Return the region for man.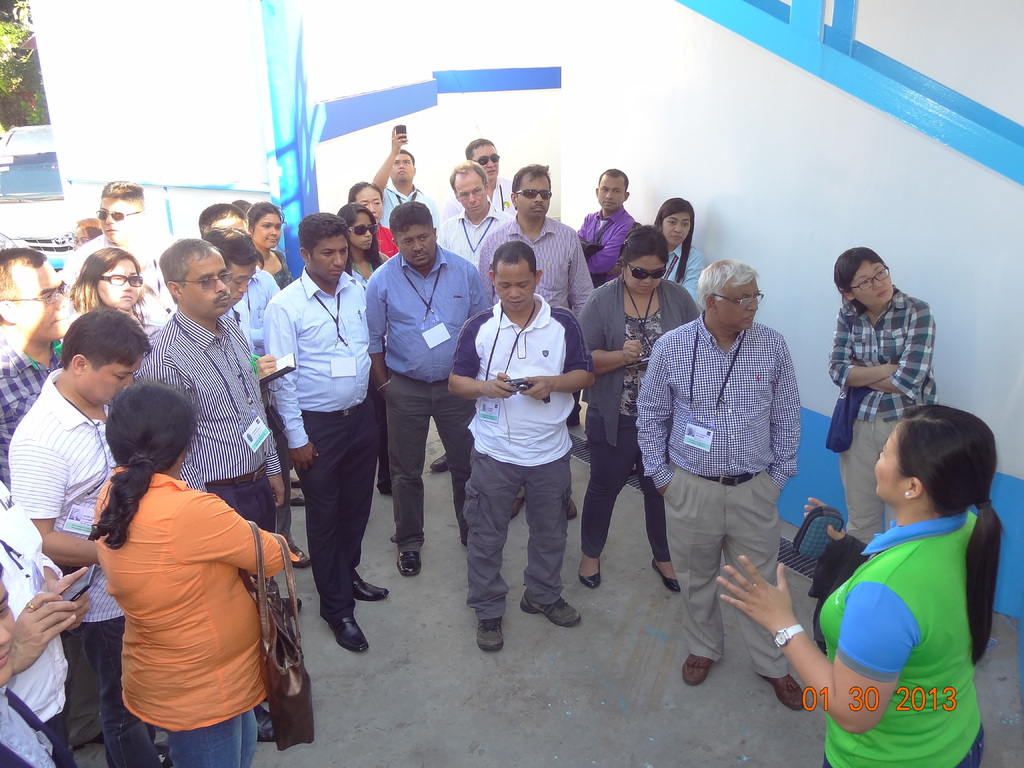
box(634, 261, 812, 714).
